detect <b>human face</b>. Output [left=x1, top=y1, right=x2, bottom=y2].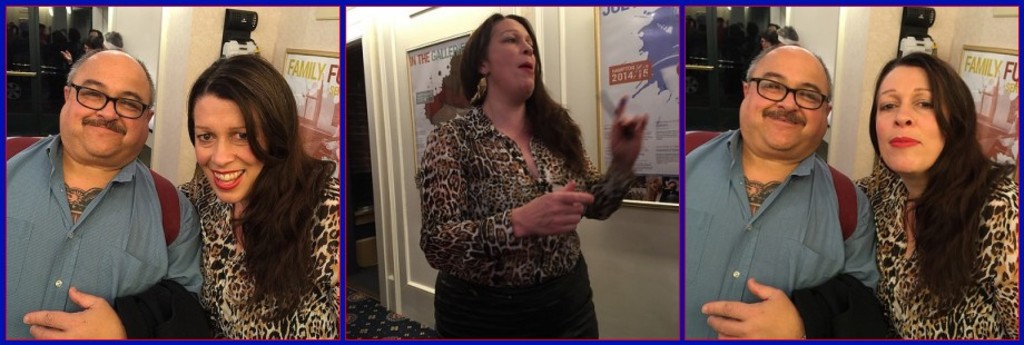
[left=188, top=90, right=267, bottom=199].
